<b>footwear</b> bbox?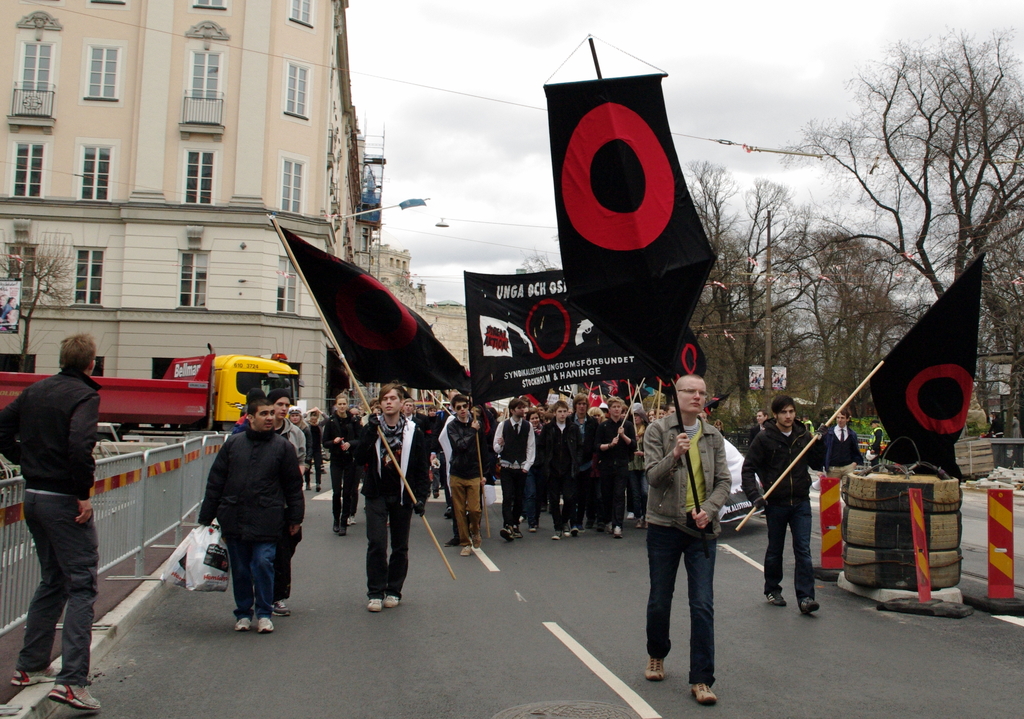
BBox(551, 531, 561, 540)
